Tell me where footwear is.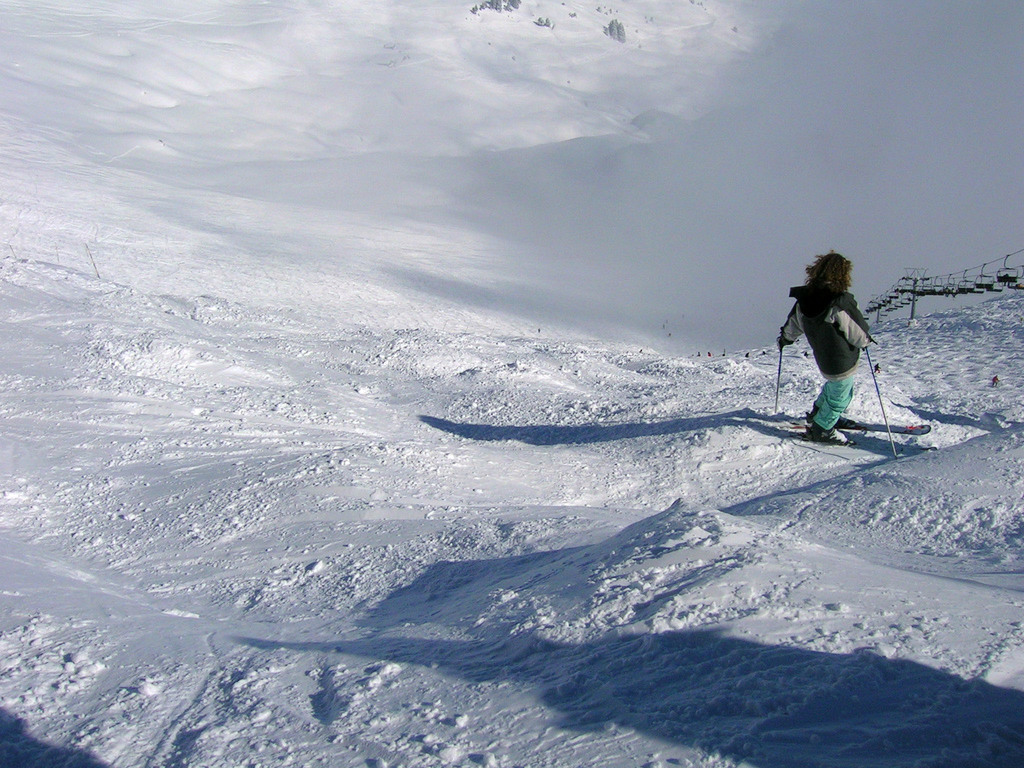
footwear is at <bbox>803, 416, 860, 430</bbox>.
